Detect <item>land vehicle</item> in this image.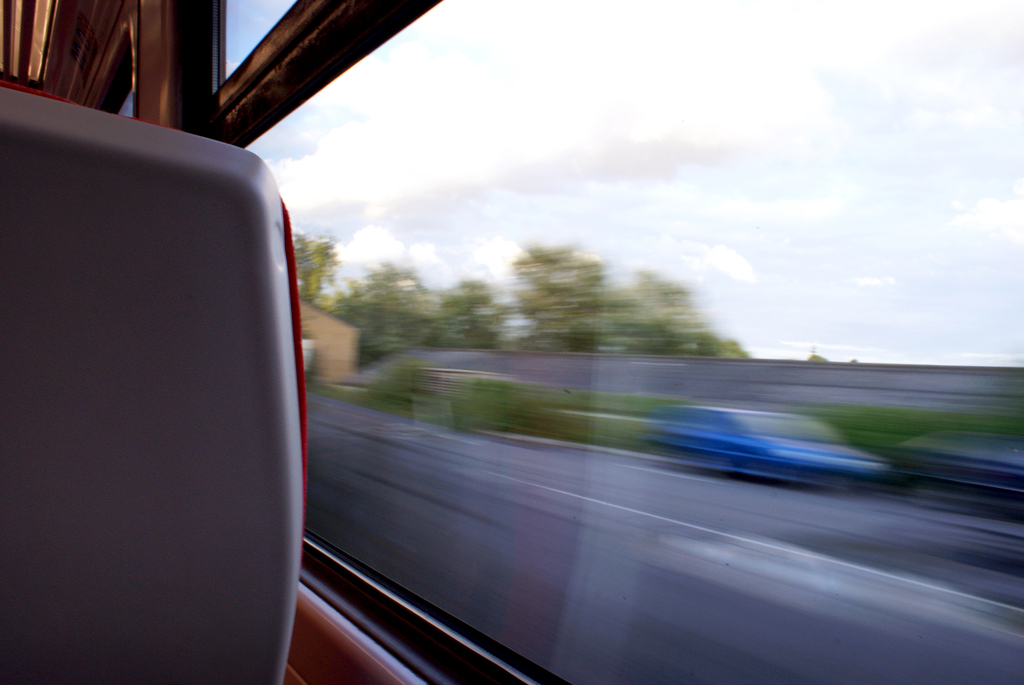
Detection: detection(72, 31, 964, 684).
